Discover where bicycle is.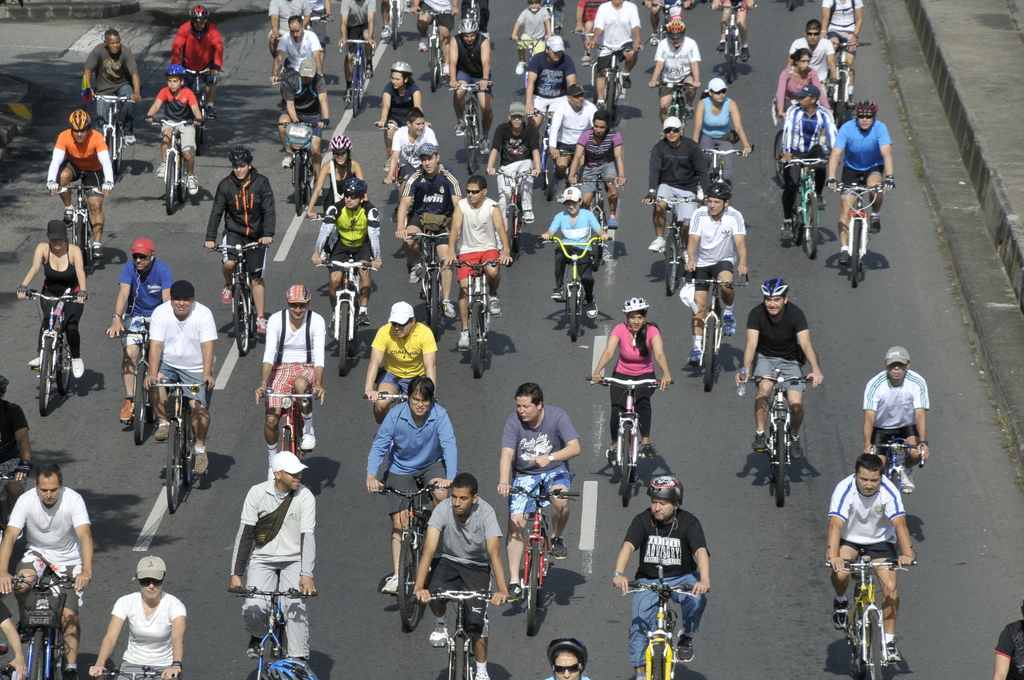
Discovered at [left=378, top=118, right=434, bottom=170].
